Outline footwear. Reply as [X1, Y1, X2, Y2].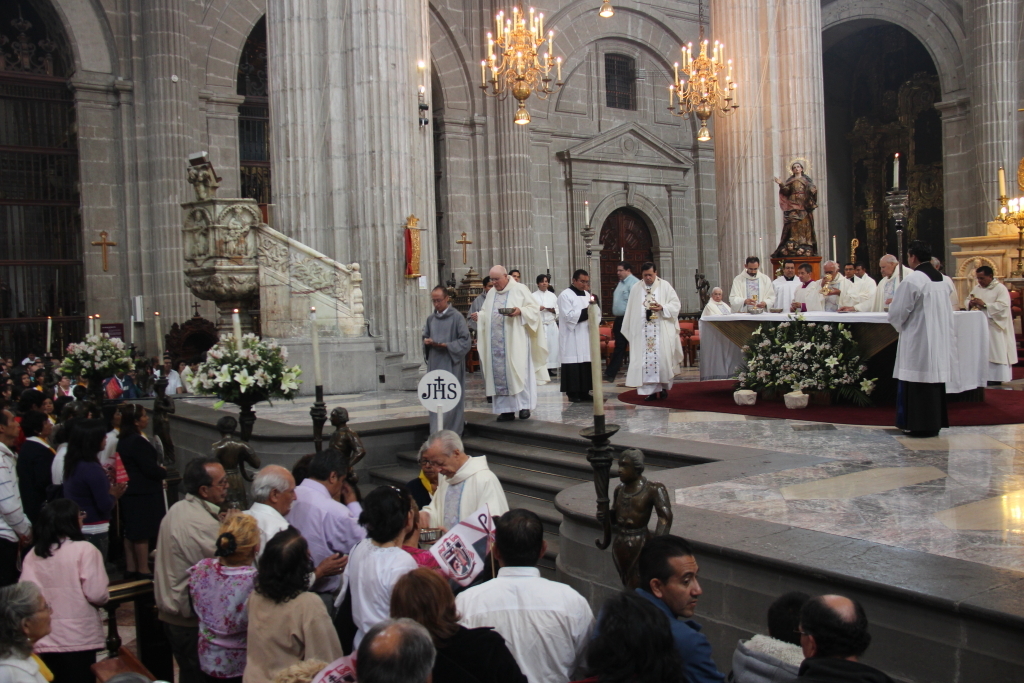
[492, 413, 513, 421].
